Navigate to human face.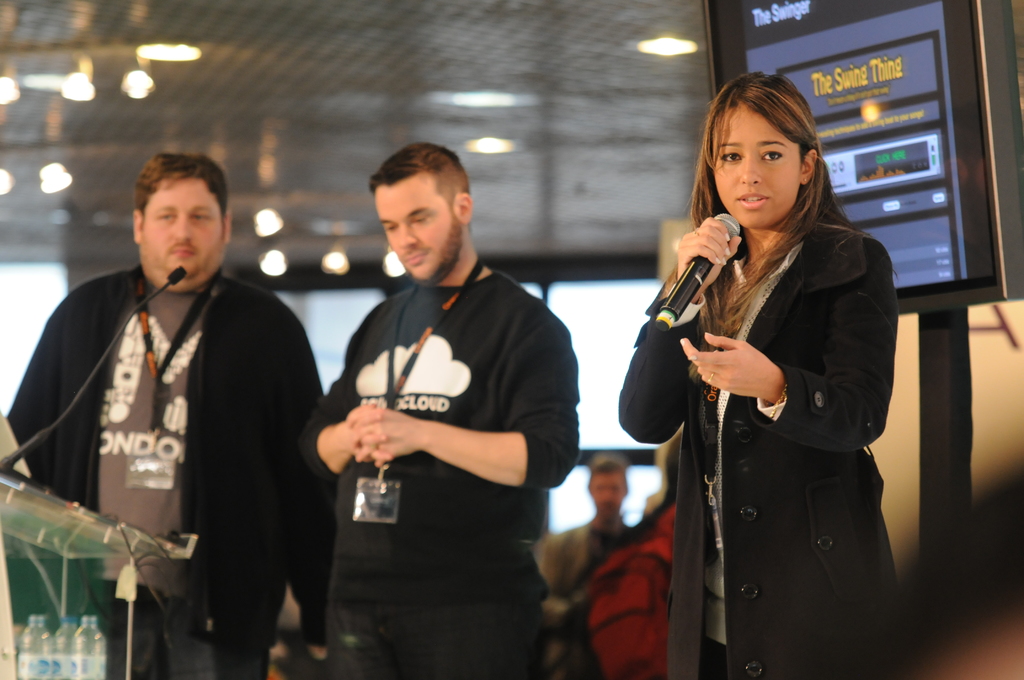
Navigation target: [141, 177, 219, 279].
